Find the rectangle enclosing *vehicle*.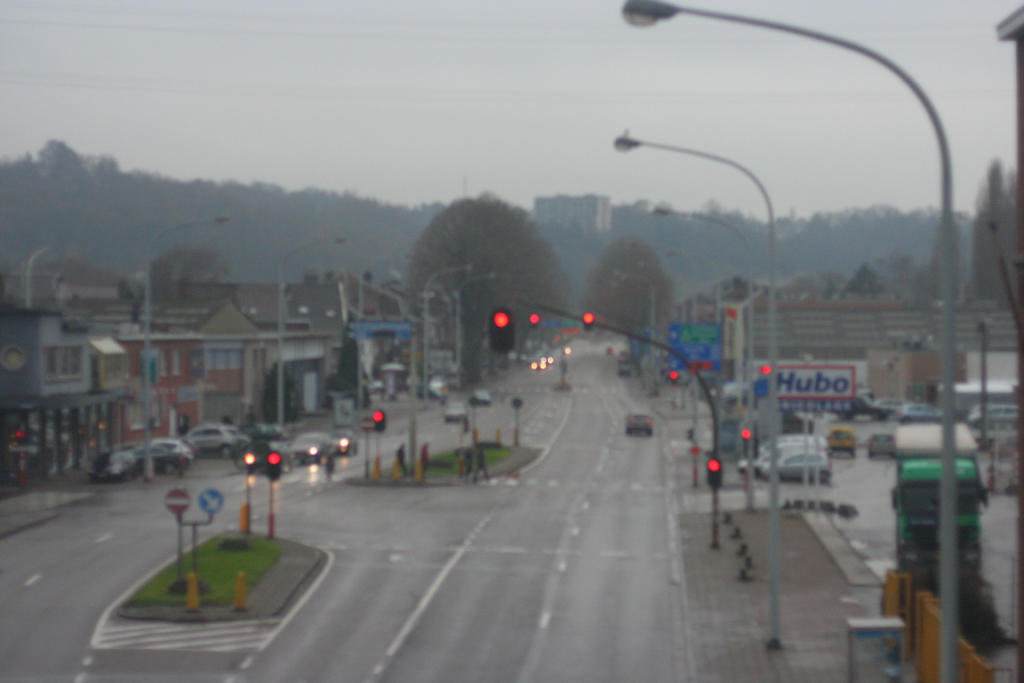
box(444, 402, 470, 423).
